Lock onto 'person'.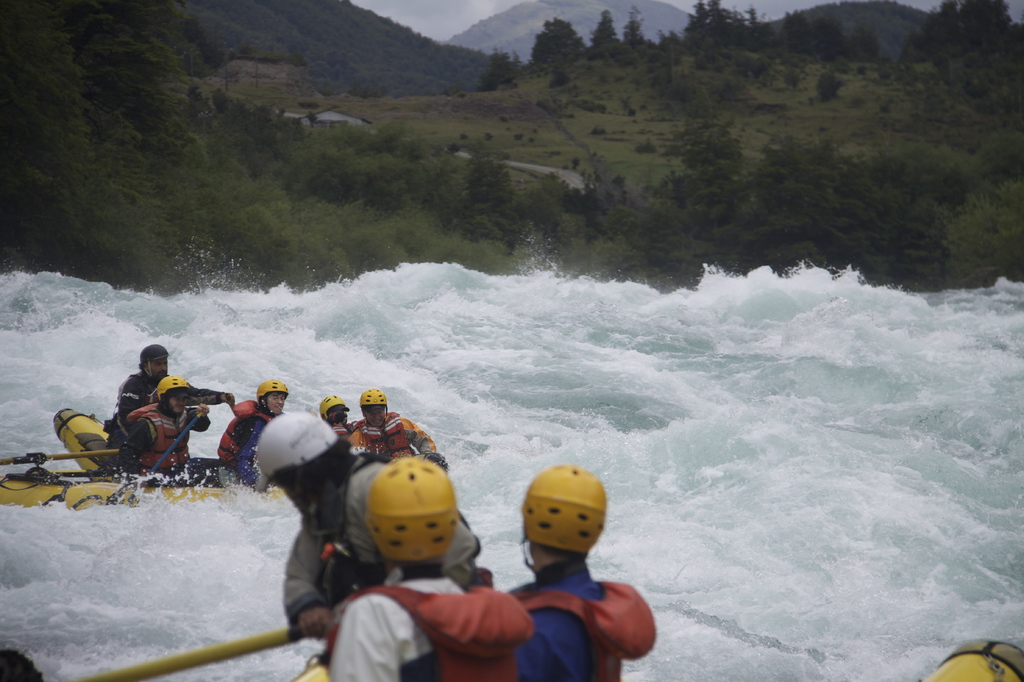
Locked: bbox(518, 469, 620, 679).
